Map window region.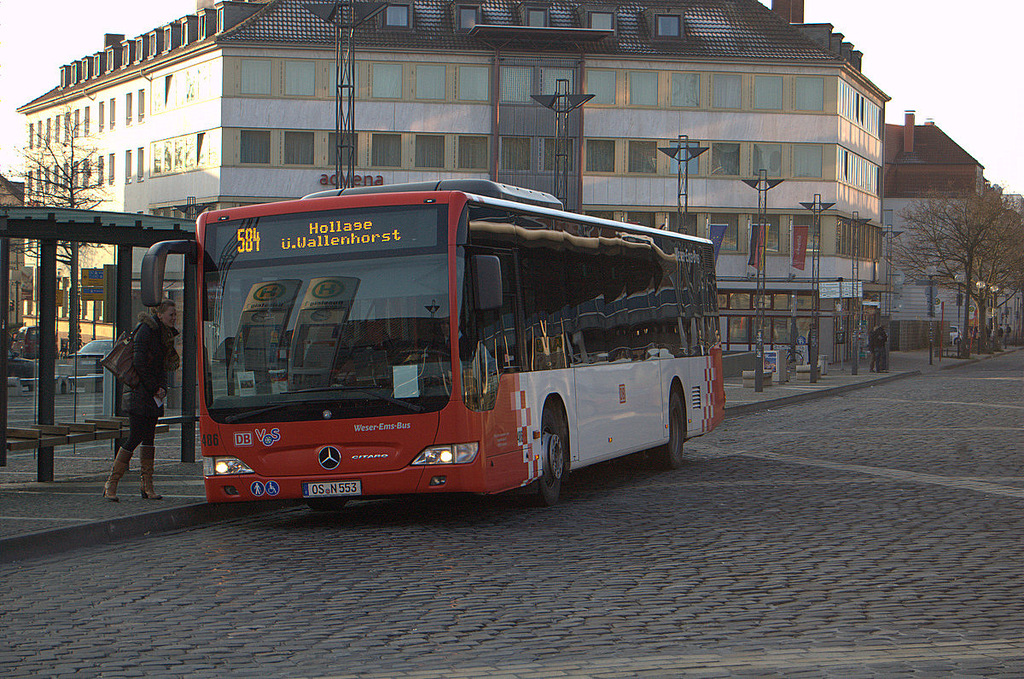
Mapped to l=179, t=16, r=186, b=44.
